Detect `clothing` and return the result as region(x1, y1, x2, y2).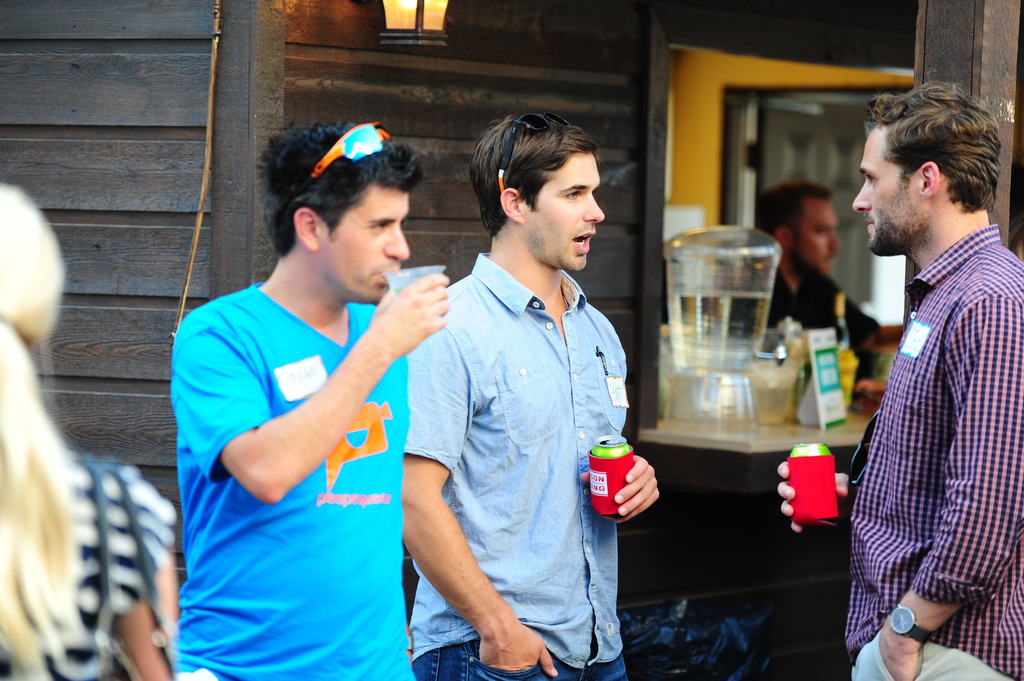
region(413, 638, 620, 680).
